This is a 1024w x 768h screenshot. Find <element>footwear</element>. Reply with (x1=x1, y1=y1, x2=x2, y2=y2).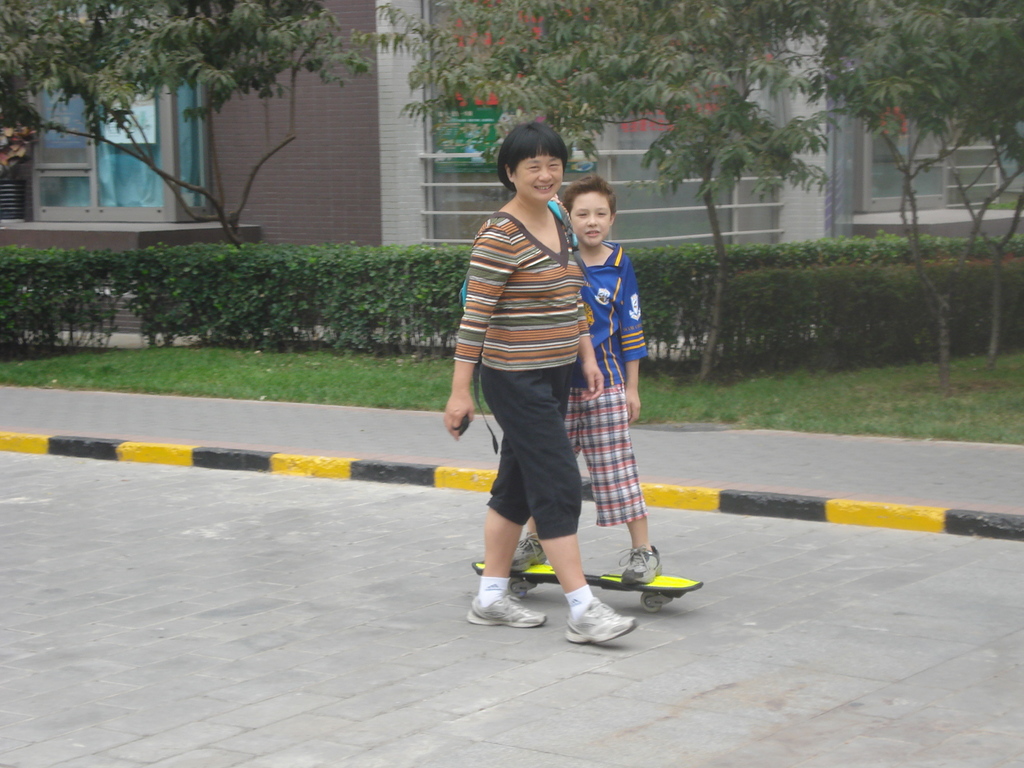
(x1=593, y1=559, x2=692, y2=621).
